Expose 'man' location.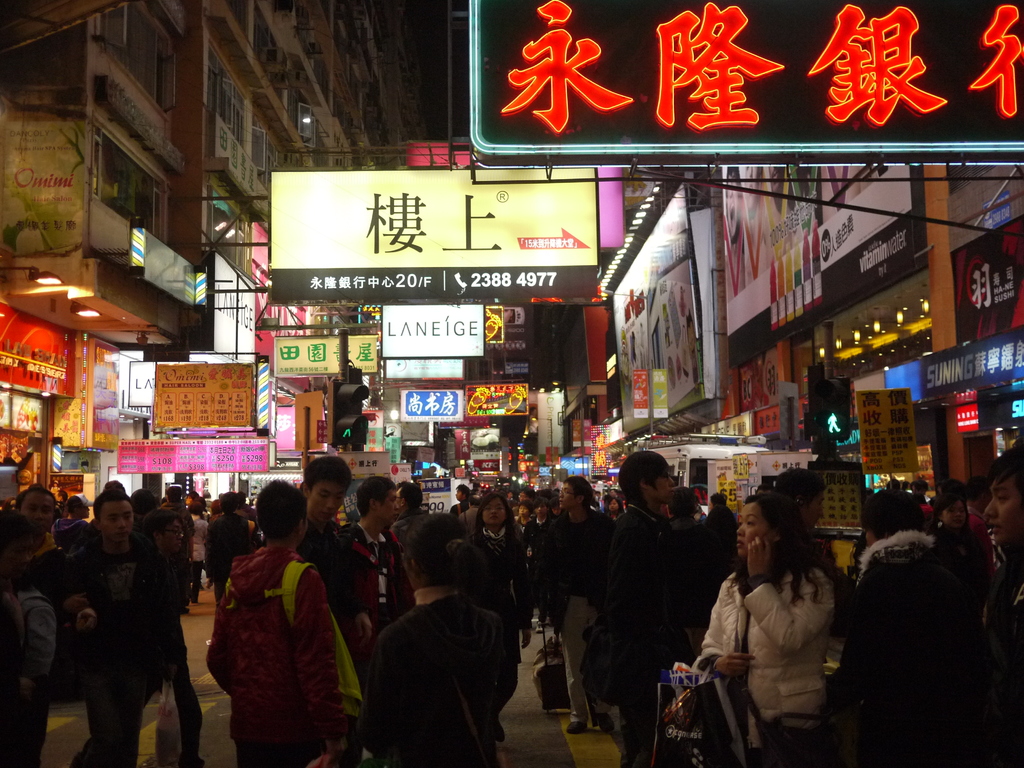
Exposed at rect(536, 476, 615, 733).
